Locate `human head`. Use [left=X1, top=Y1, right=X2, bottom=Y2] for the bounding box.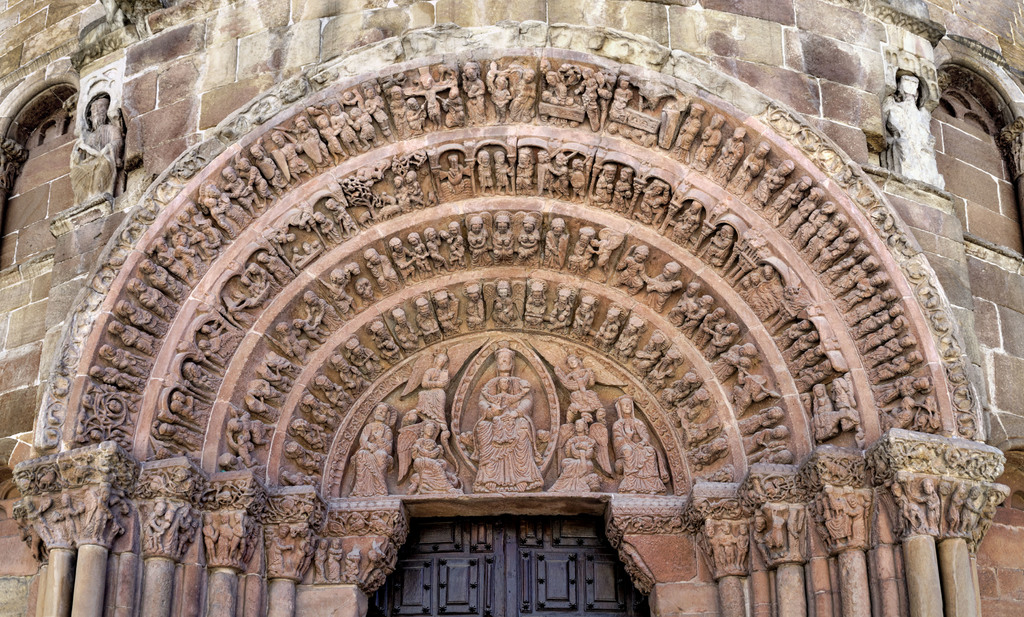
[left=239, top=432, right=249, bottom=449].
